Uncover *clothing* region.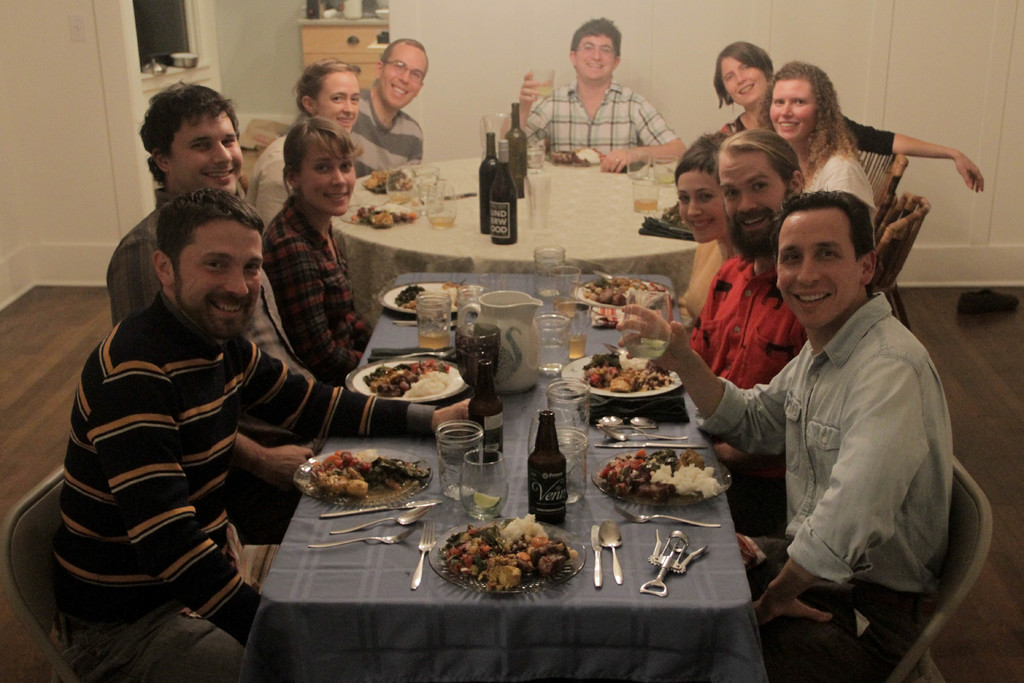
Uncovered: <bbox>679, 251, 815, 528</bbox>.
